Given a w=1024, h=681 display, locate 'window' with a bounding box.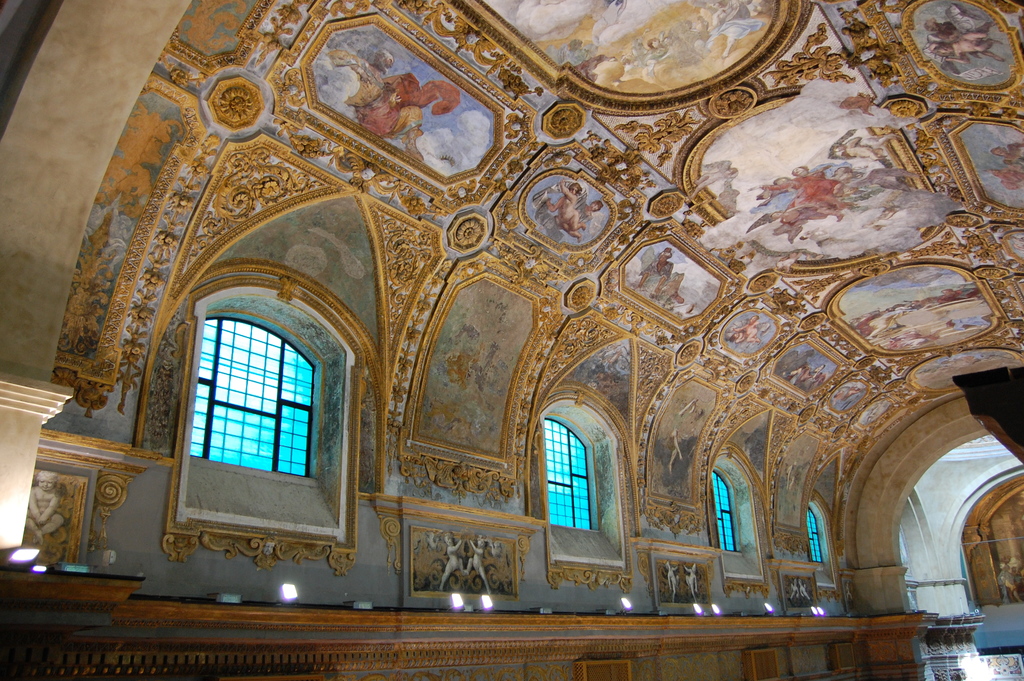
Located: 539 413 598 532.
